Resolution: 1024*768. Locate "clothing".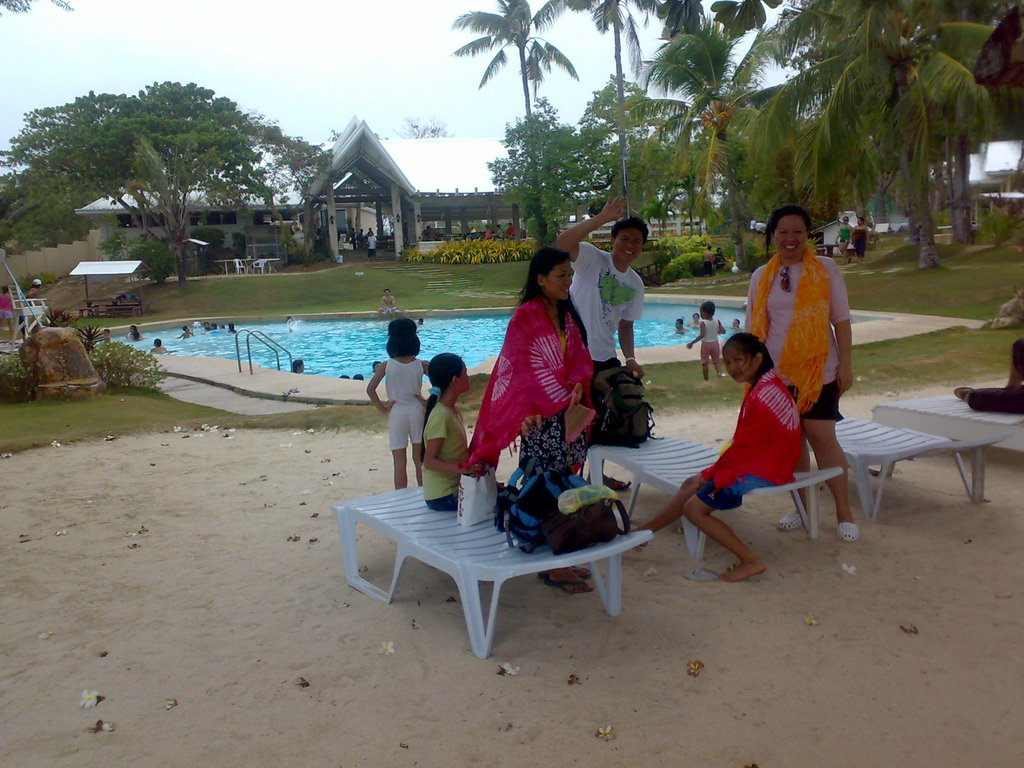
<box>687,369,808,511</box>.
